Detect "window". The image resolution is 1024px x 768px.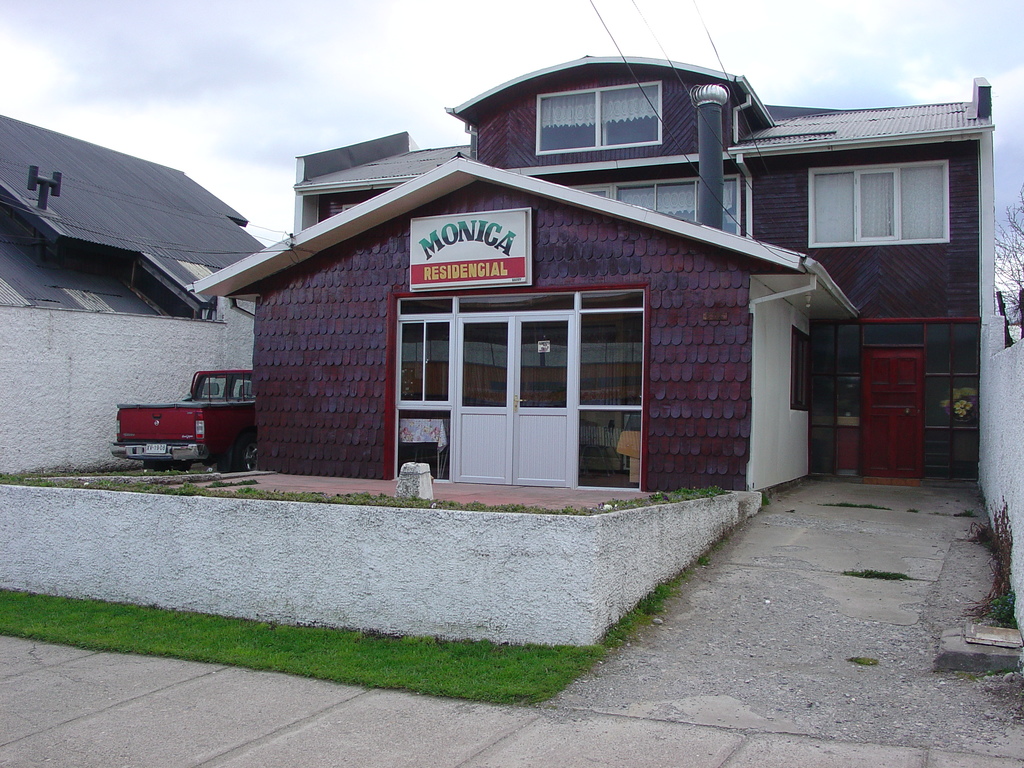
bbox=[807, 157, 950, 246].
